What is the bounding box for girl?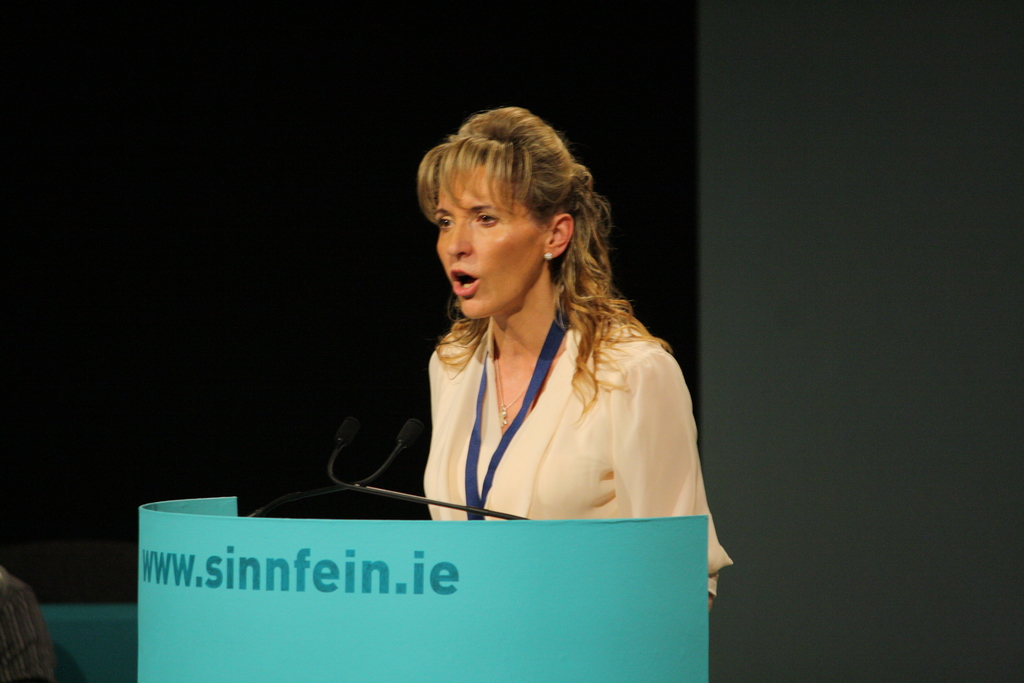
box(422, 106, 732, 609).
